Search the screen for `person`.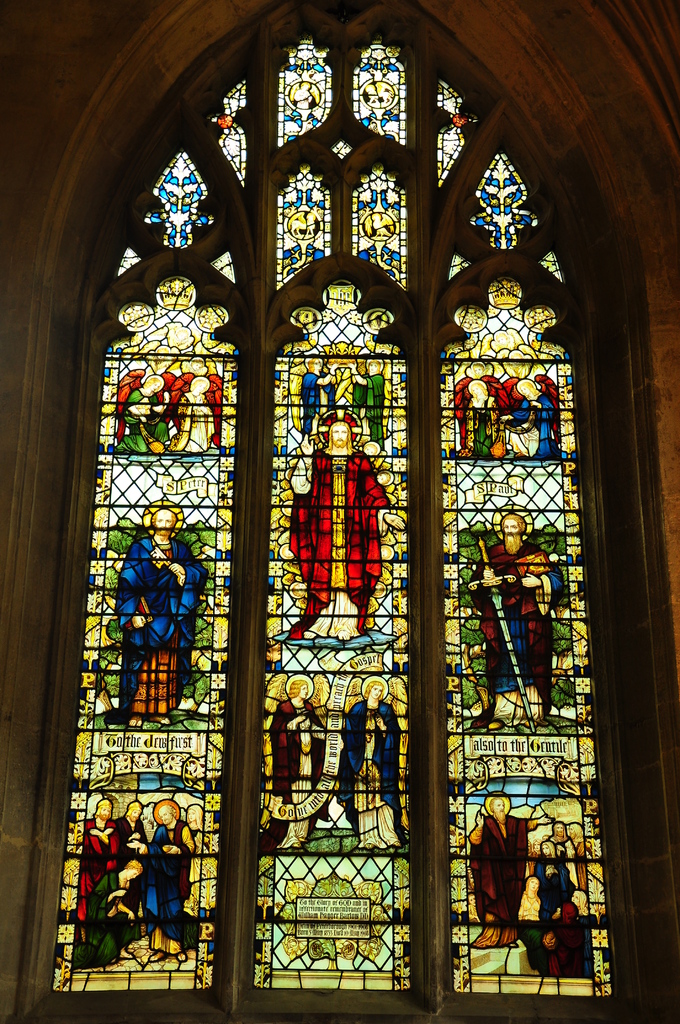
Found at [x1=118, y1=792, x2=157, y2=856].
